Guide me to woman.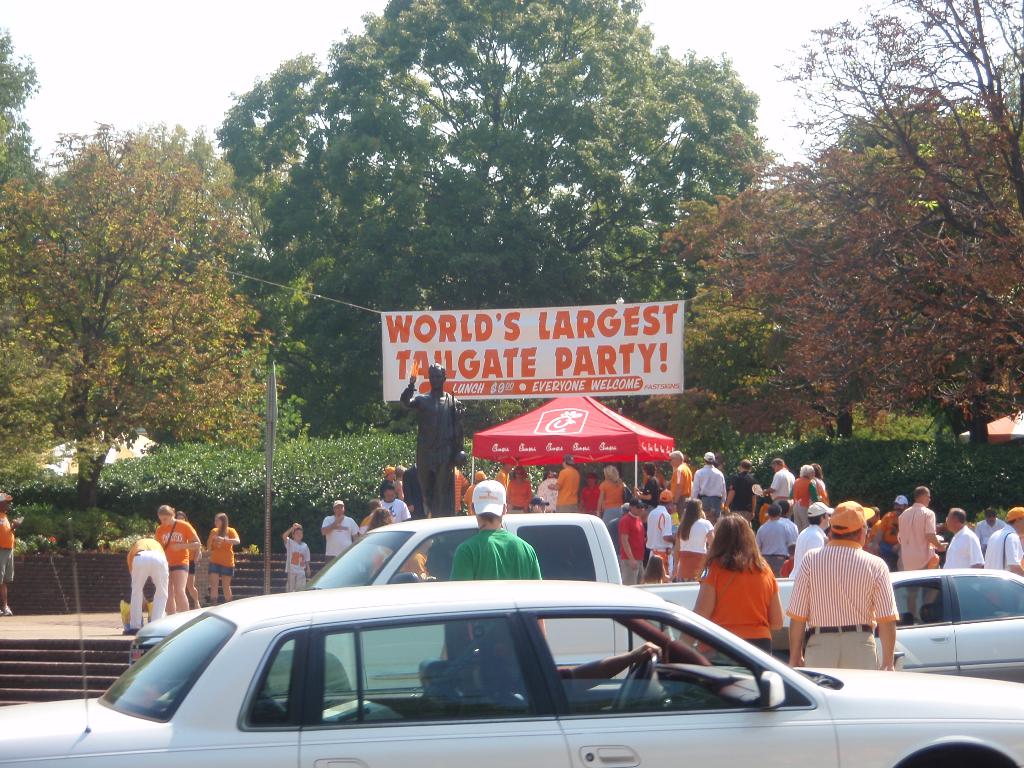
Guidance: Rect(814, 466, 831, 512).
